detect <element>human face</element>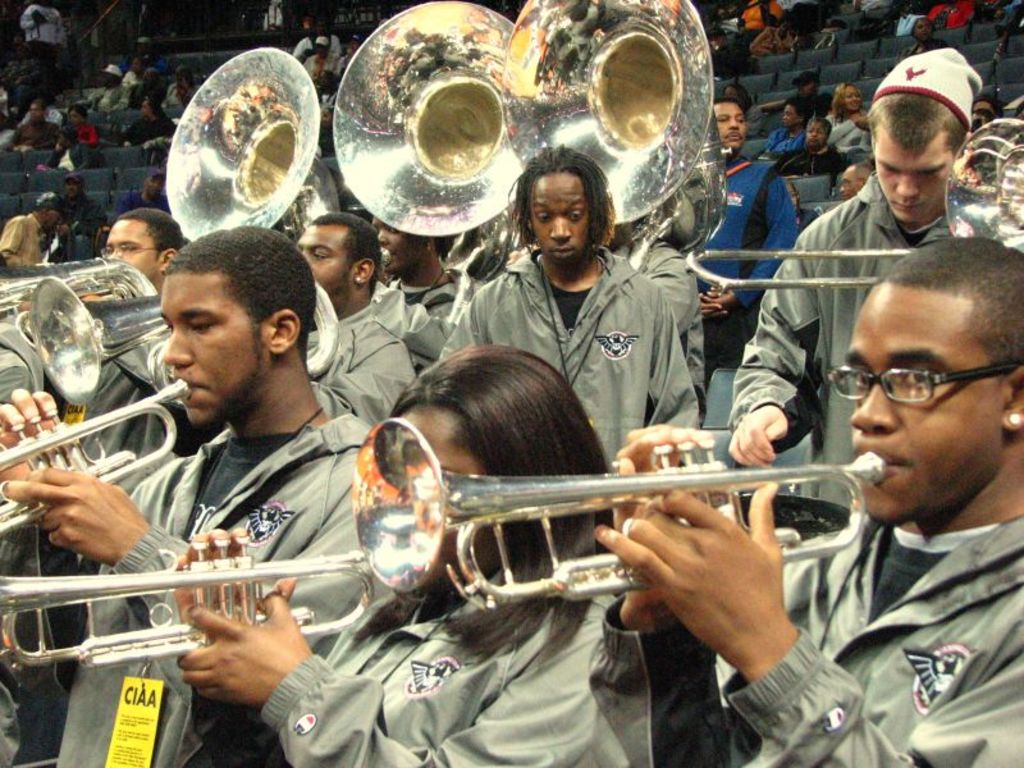
401,412,481,584
